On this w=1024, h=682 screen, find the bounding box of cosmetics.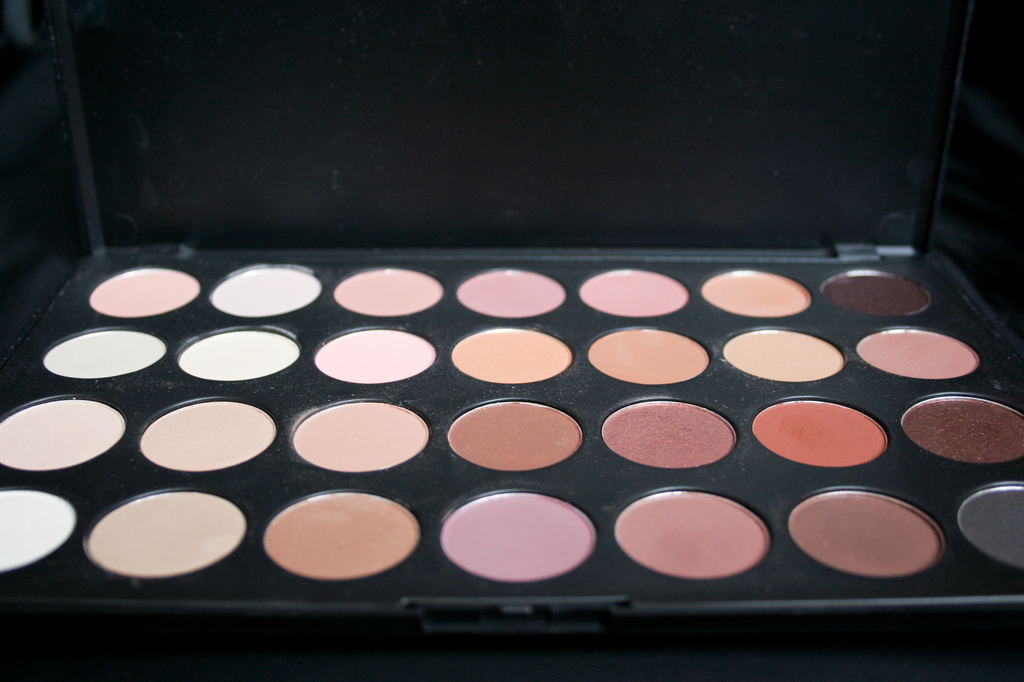
Bounding box: <bbox>792, 489, 948, 582</bbox>.
